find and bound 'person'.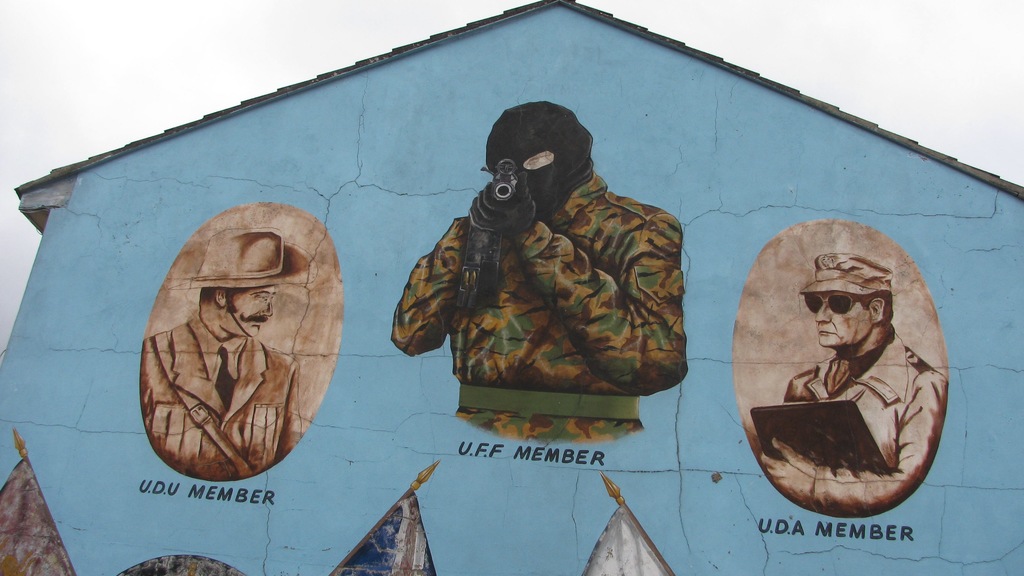
Bound: (left=762, top=255, right=947, bottom=522).
